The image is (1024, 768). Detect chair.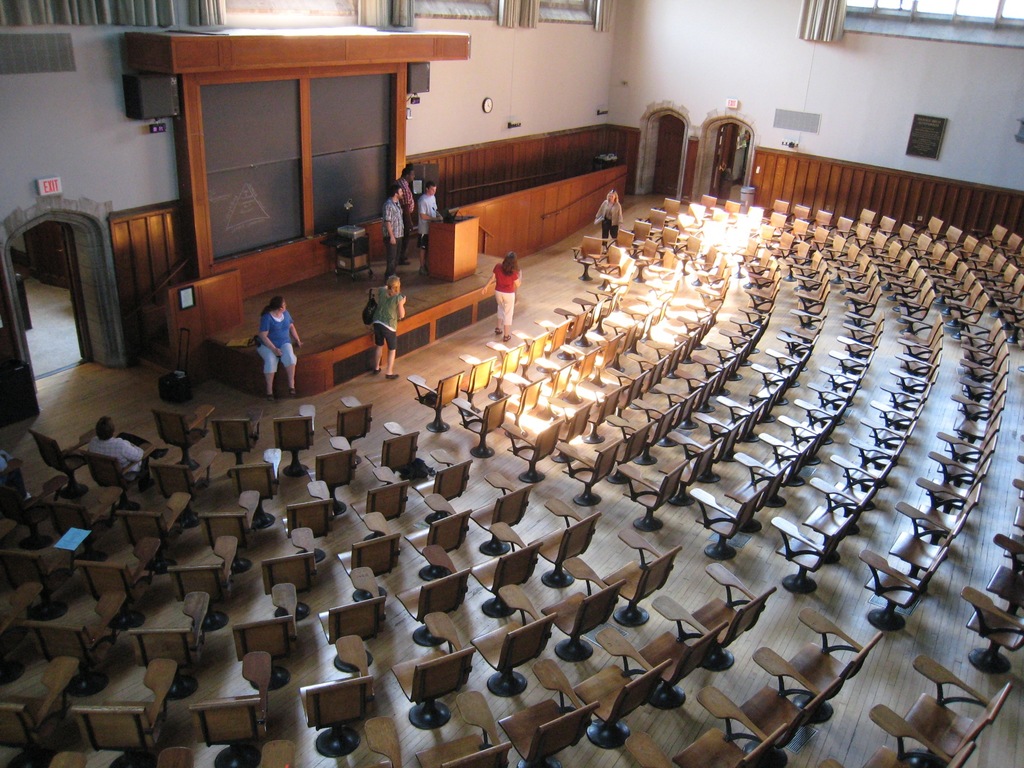
Detection: <region>600, 320, 637, 371</region>.
